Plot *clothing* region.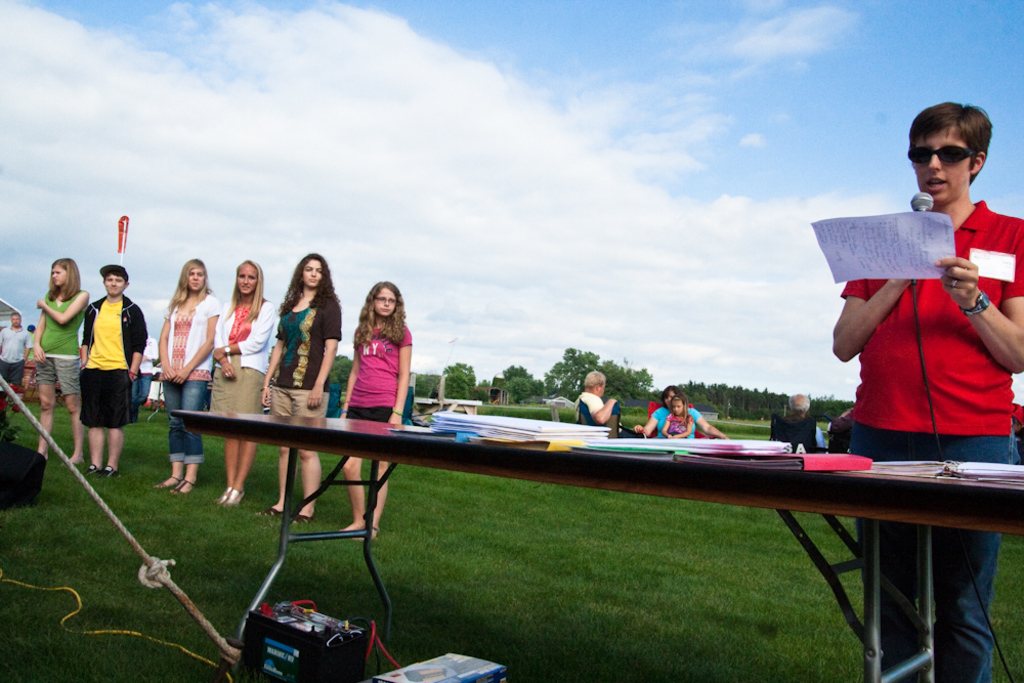
Plotted at [x1=269, y1=292, x2=343, y2=419].
